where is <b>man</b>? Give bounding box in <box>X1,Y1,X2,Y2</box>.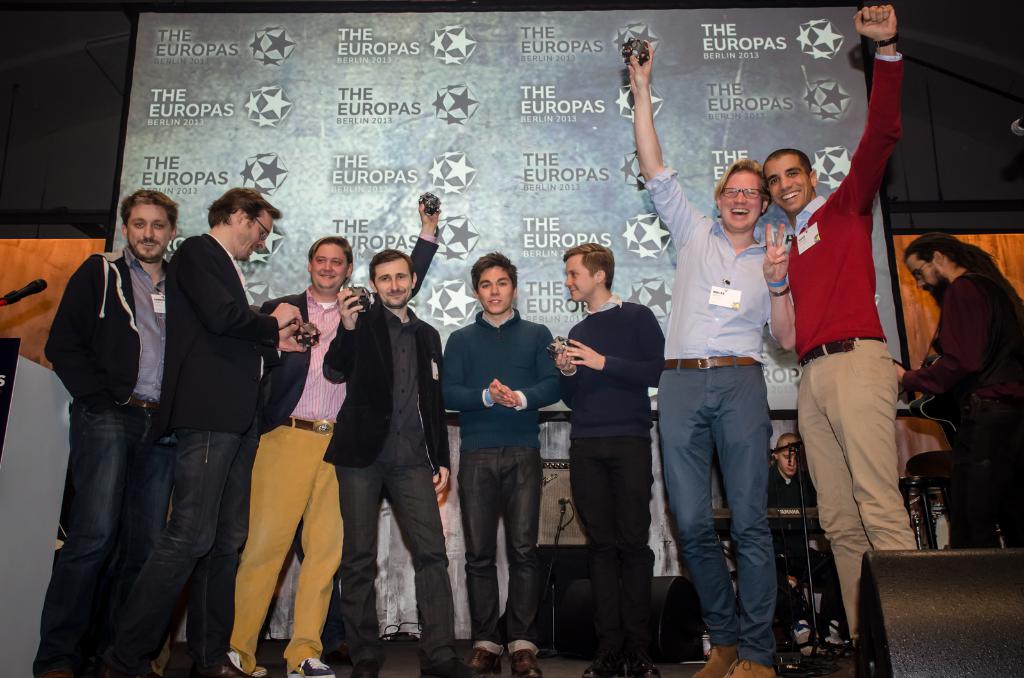
<box>761,3,927,677</box>.
